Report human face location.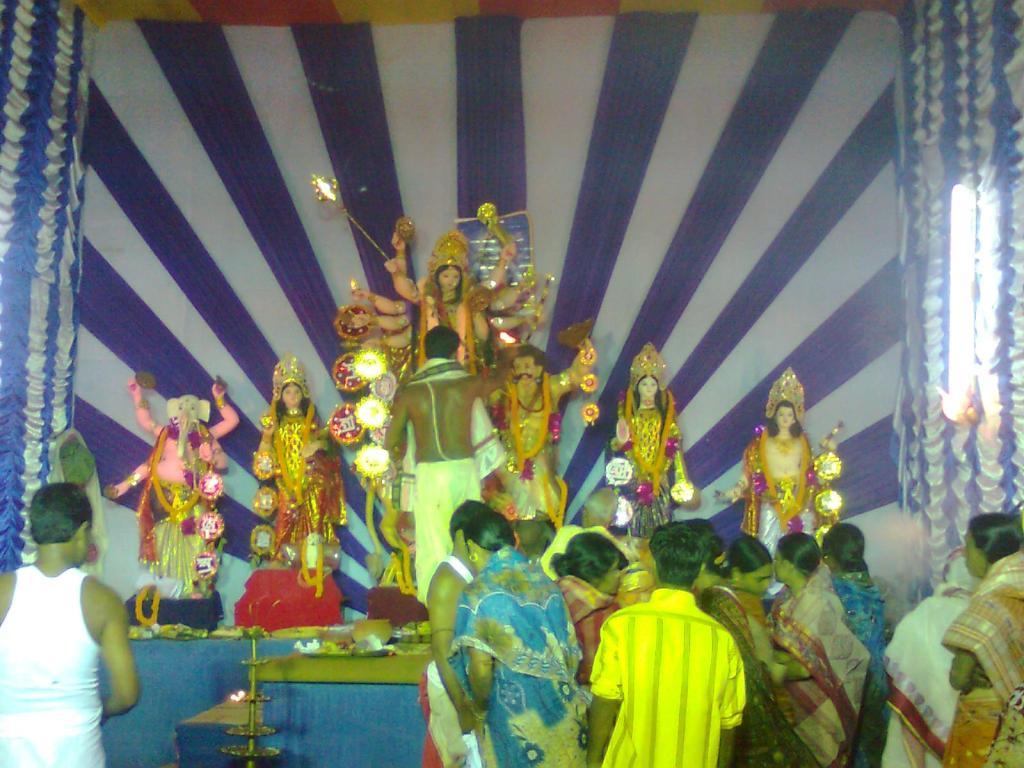
Report: Rect(958, 528, 980, 578).
